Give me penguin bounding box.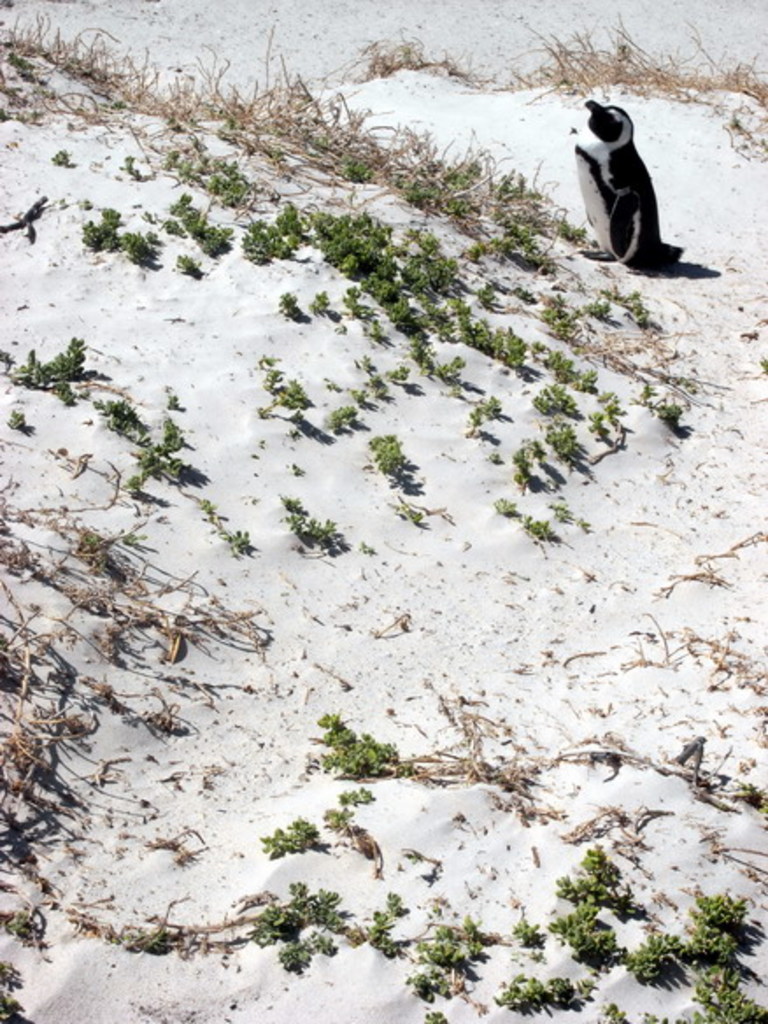
x1=580 y1=79 x2=687 y2=263.
